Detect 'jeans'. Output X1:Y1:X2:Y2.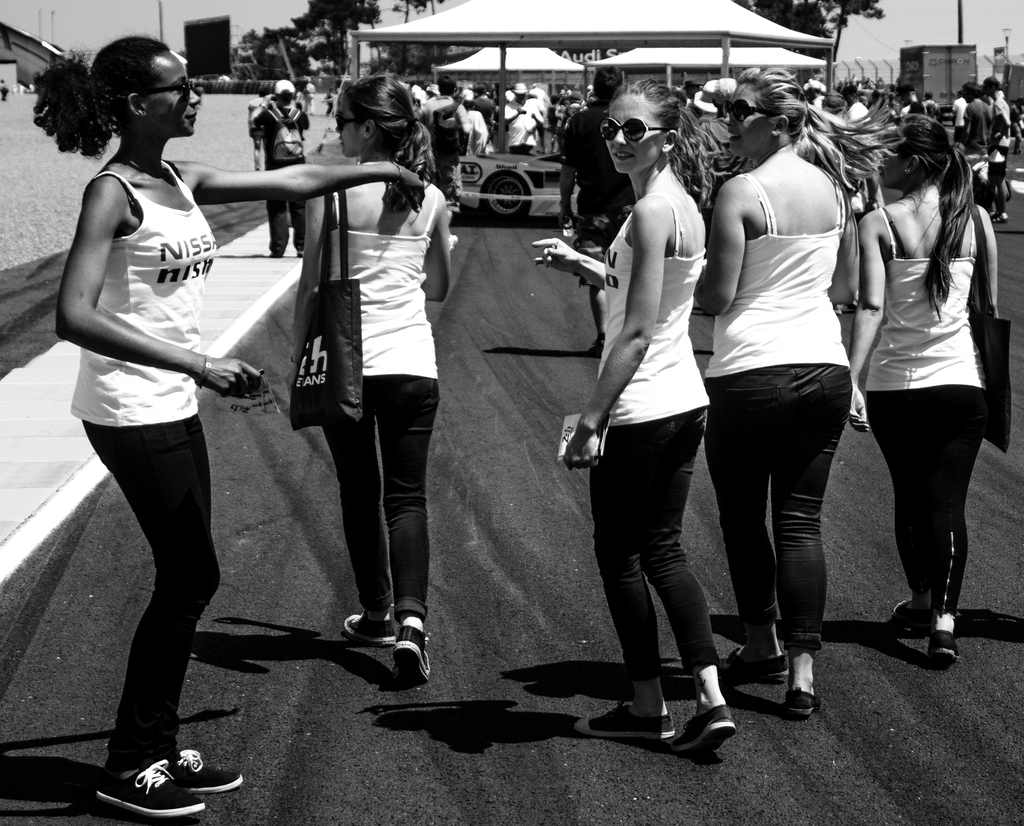
81:426:224:776.
